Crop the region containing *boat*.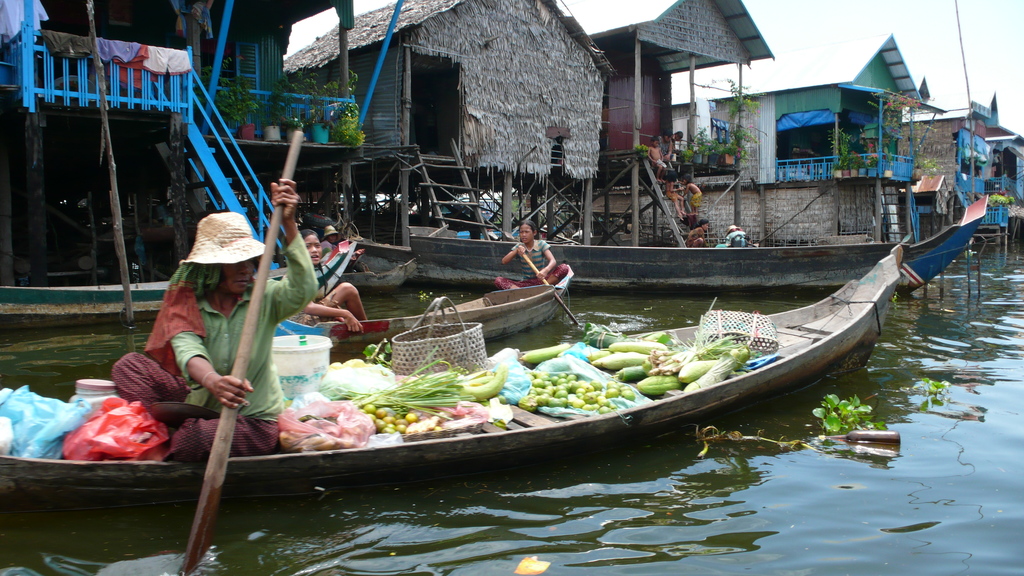
Crop region: 0 237 364 332.
